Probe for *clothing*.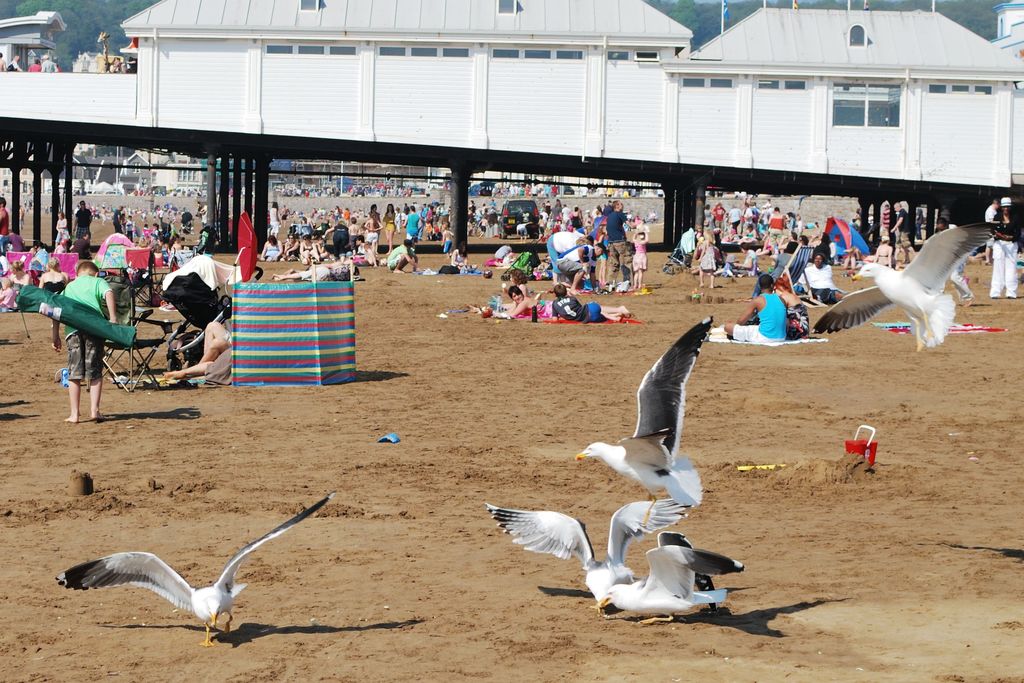
Probe result: 367,229,380,240.
